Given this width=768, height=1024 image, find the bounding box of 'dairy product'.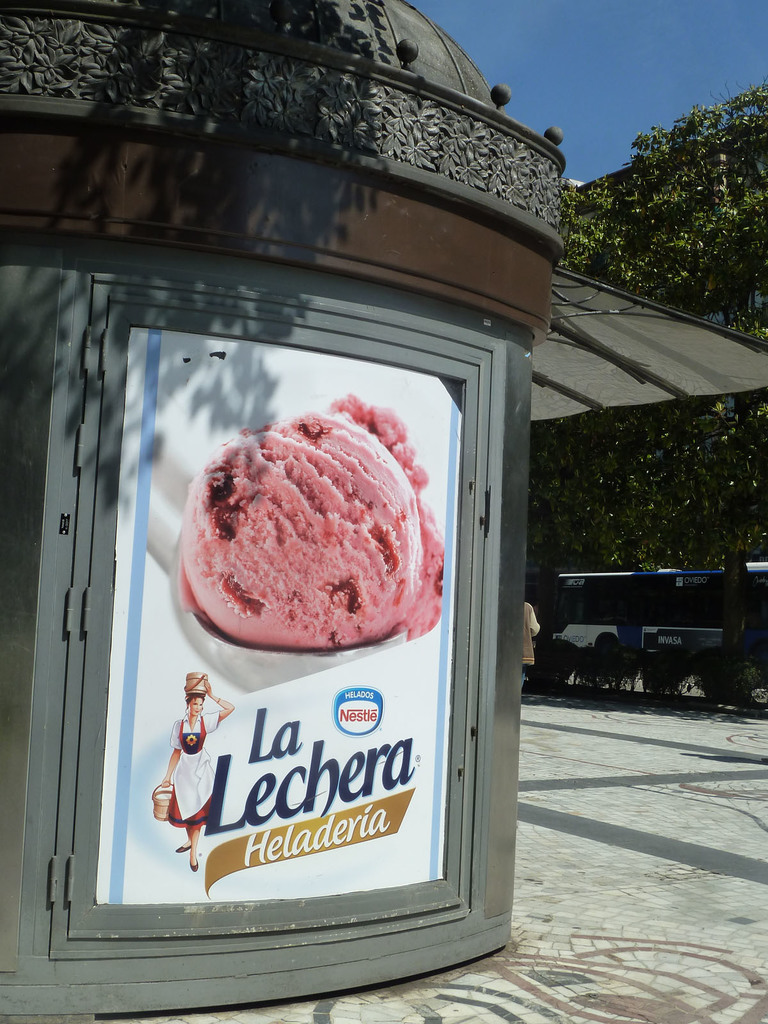
182,394,424,643.
